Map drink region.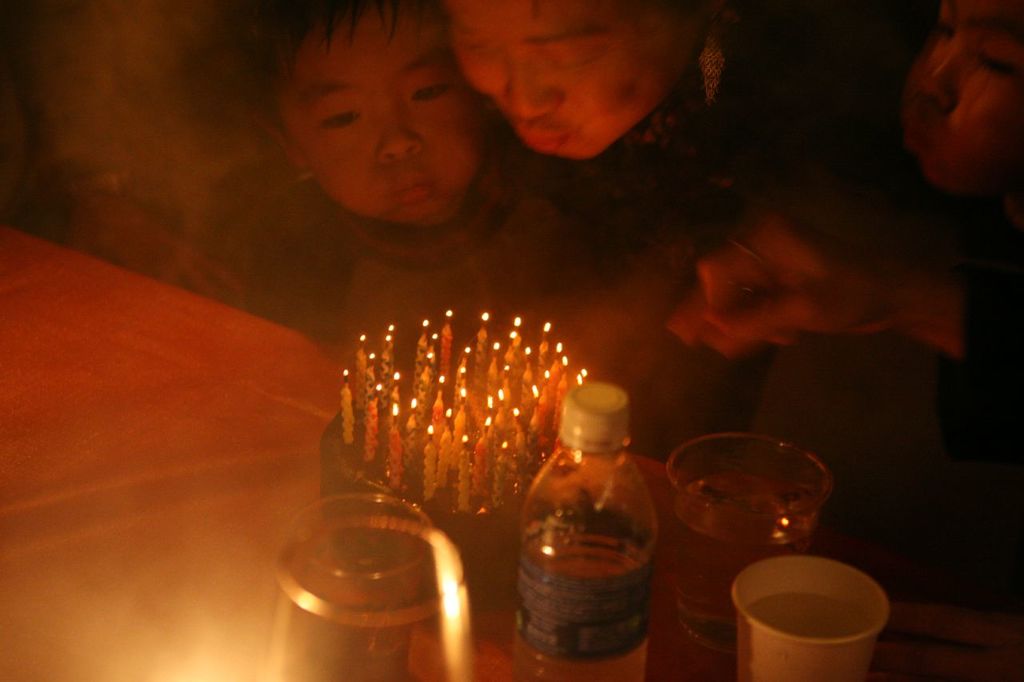
Mapped to detection(517, 383, 669, 681).
